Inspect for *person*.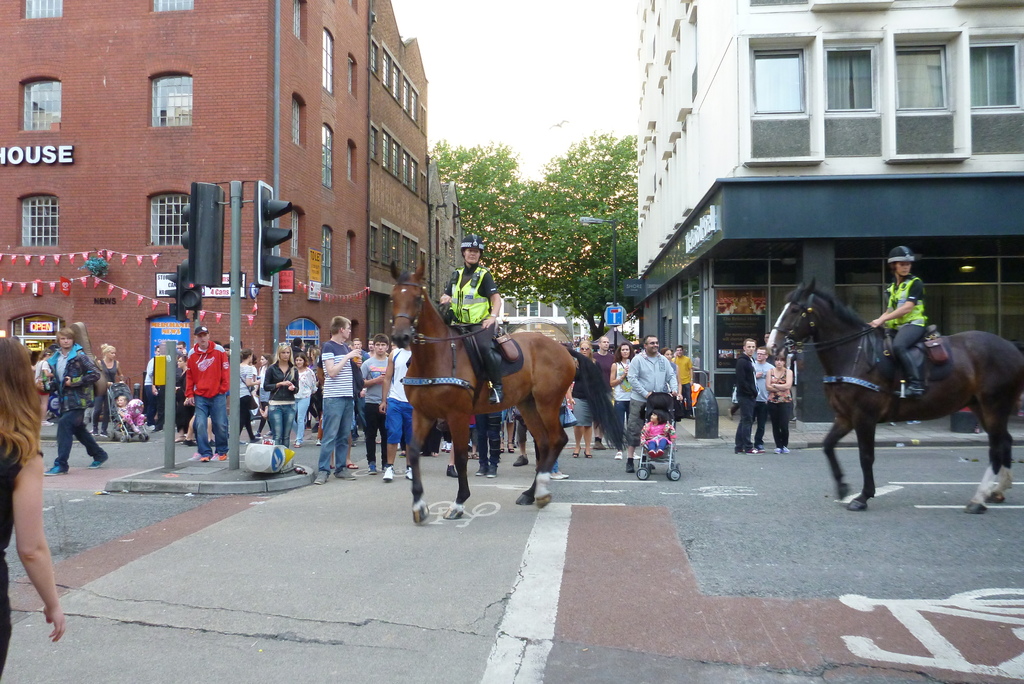
Inspection: detection(292, 355, 320, 444).
